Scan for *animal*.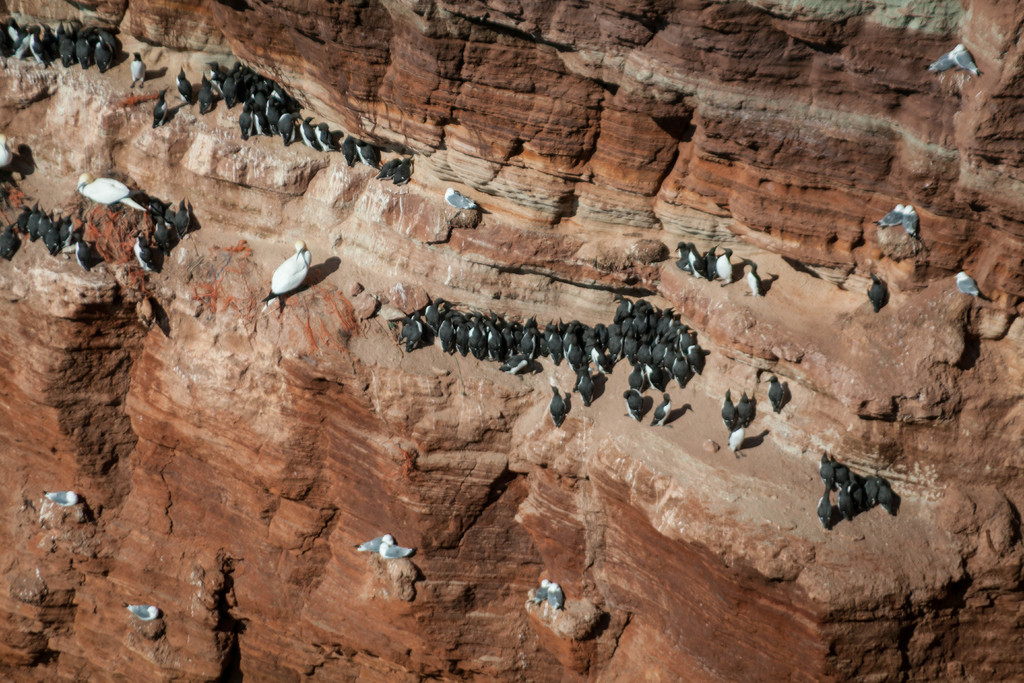
Scan result: crop(356, 527, 412, 559).
